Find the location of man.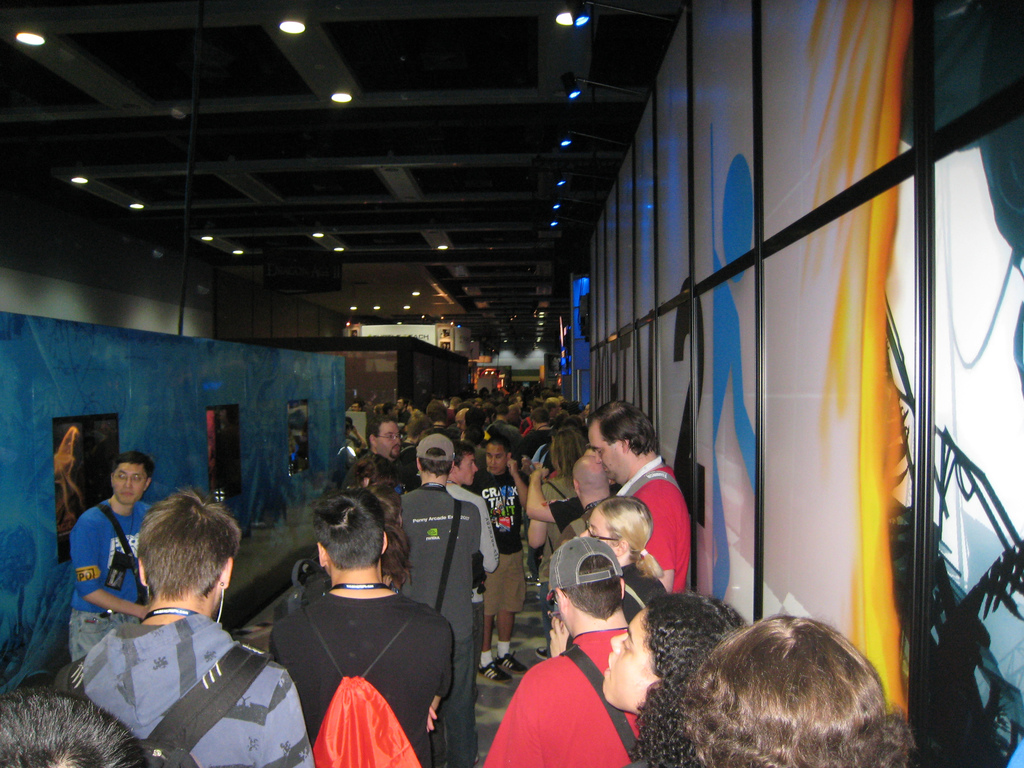
Location: {"x1": 527, "y1": 454, "x2": 614, "y2": 533}.
